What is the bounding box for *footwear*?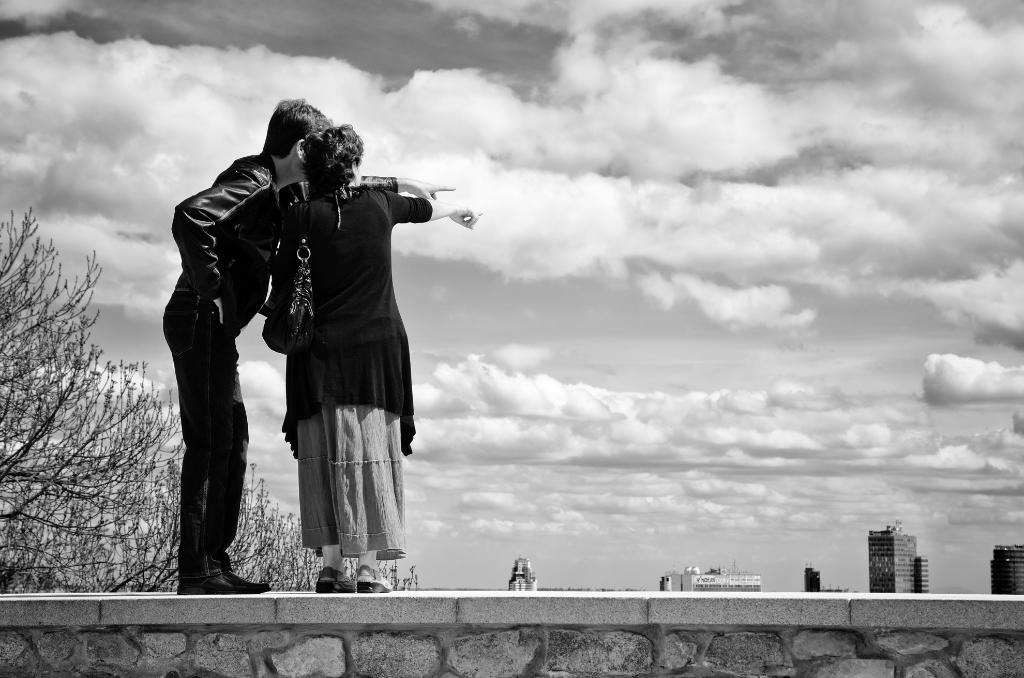
region(352, 565, 398, 599).
